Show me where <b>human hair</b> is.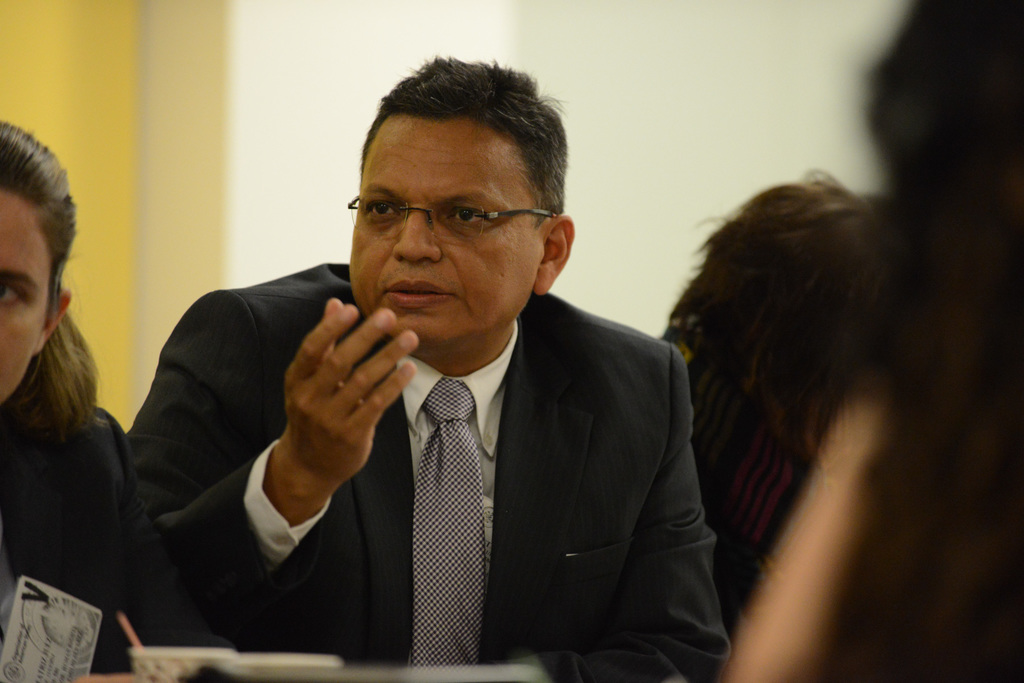
<b>human hair</b> is at Rect(355, 55, 568, 230).
